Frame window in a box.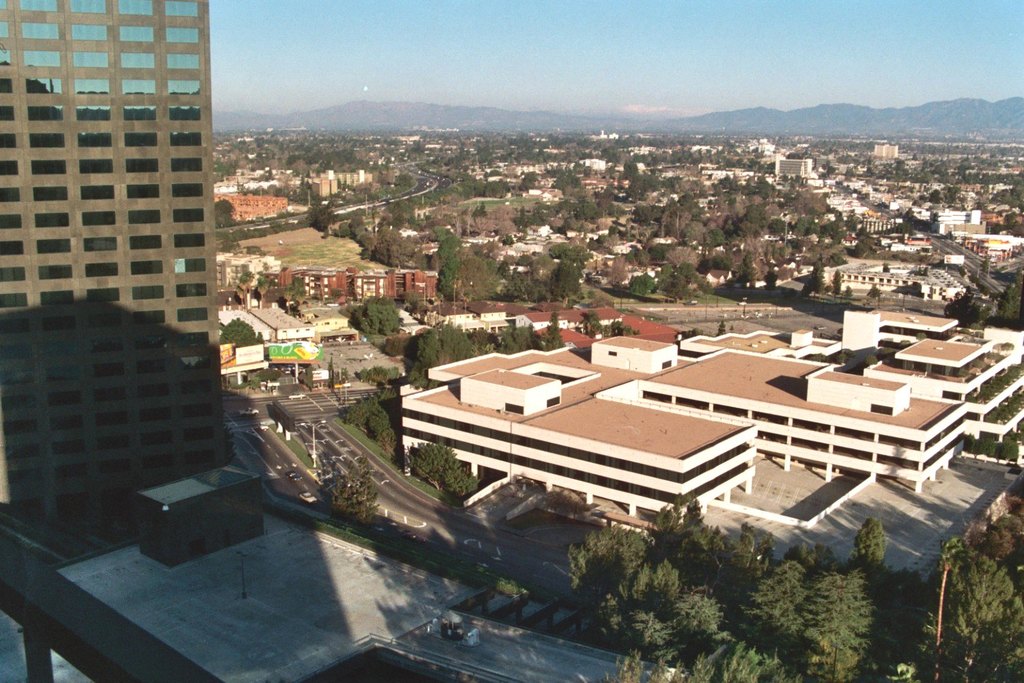
68, 0, 107, 16.
